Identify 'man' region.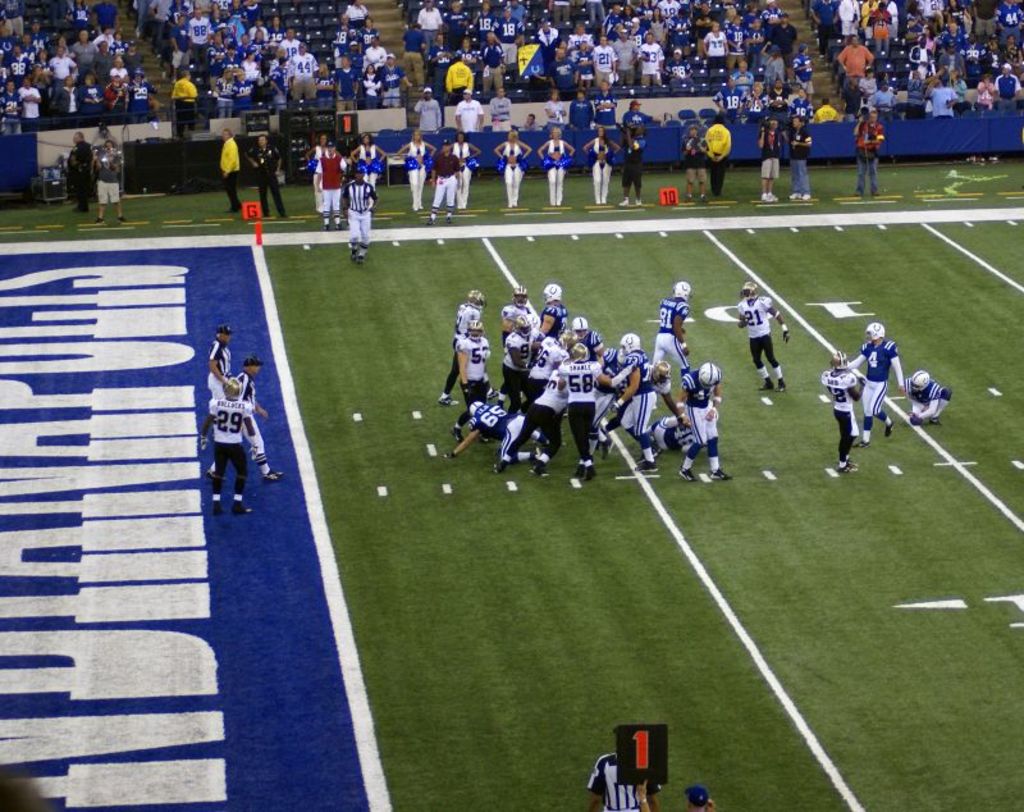
Region: bbox=[172, 0, 191, 14].
